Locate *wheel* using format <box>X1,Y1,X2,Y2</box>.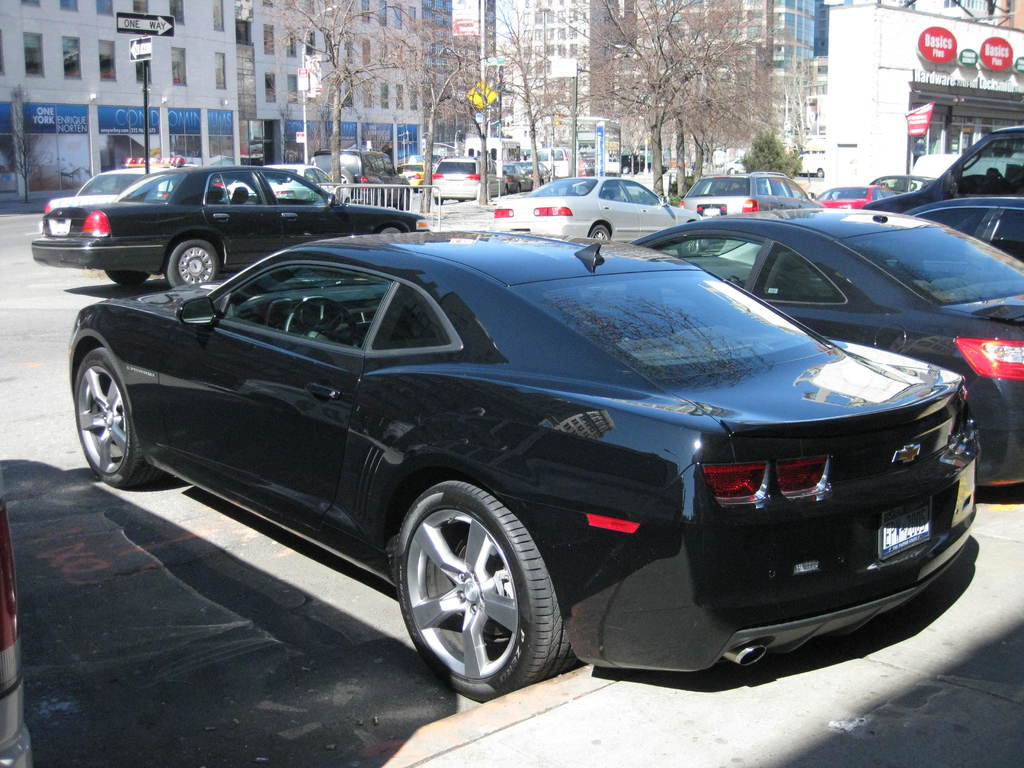
<box>585,225,614,249</box>.
